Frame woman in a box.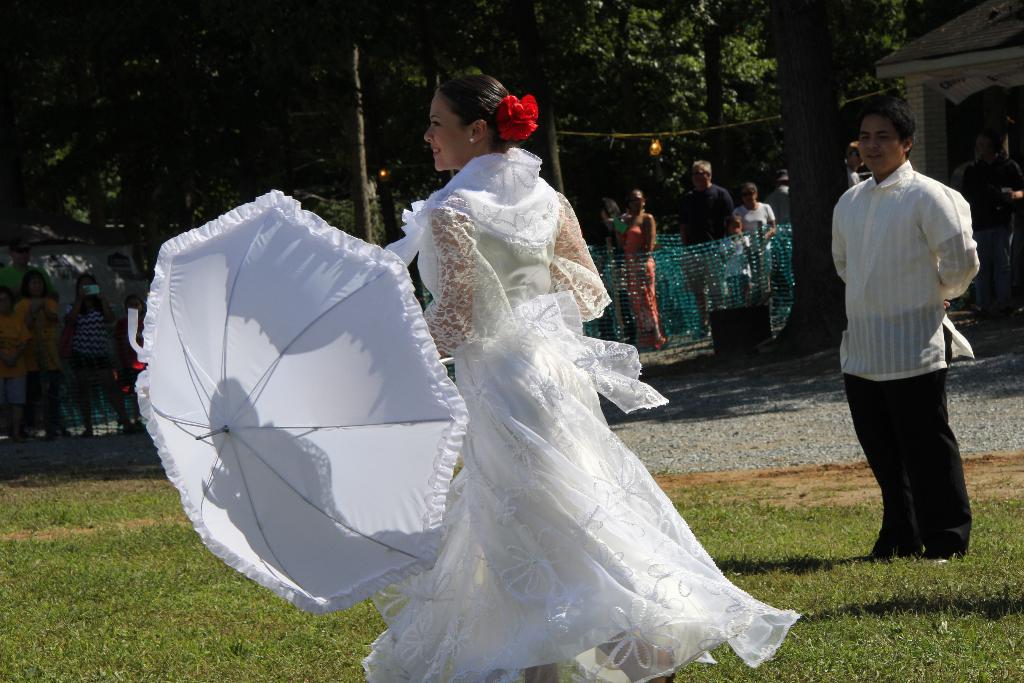
[609, 188, 665, 349].
